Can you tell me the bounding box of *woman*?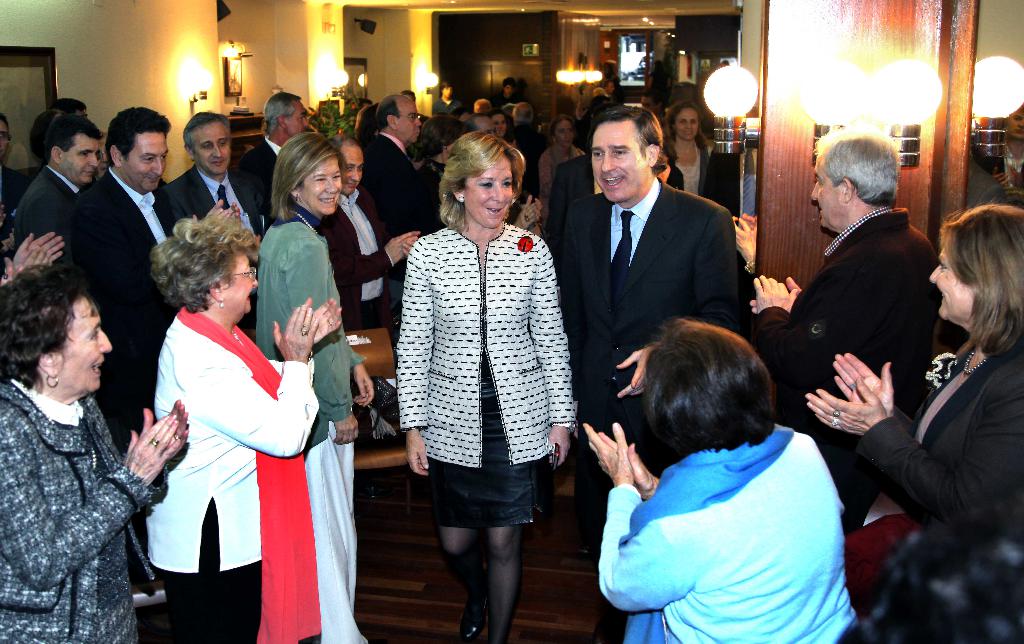
[left=394, top=128, right=576, bottom=643].
